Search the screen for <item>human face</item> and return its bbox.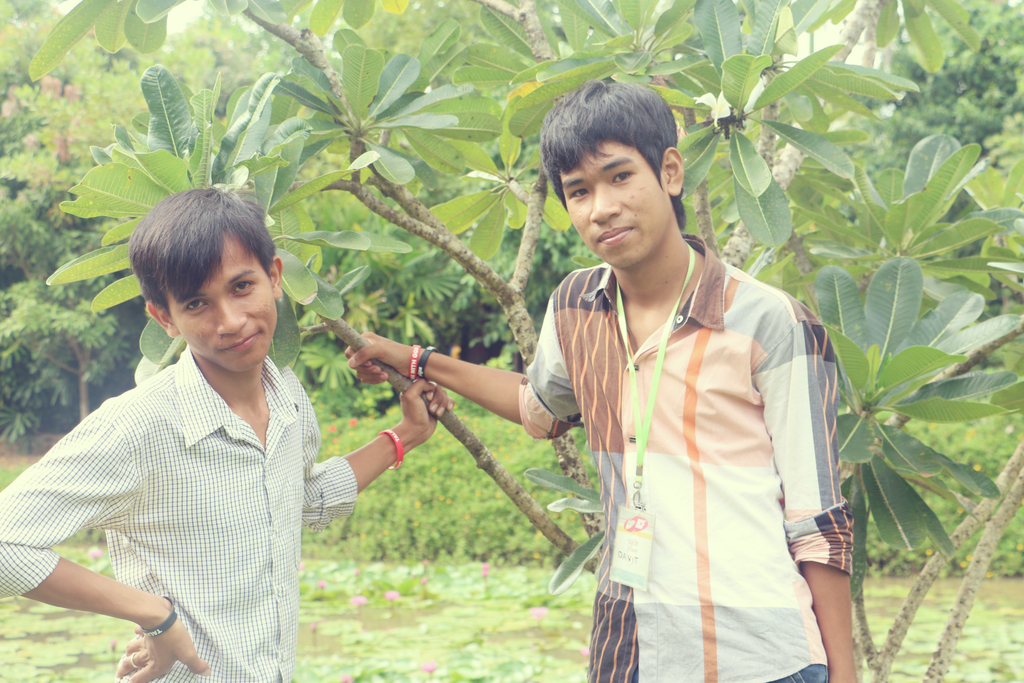
Found: 164/235/275/374.
